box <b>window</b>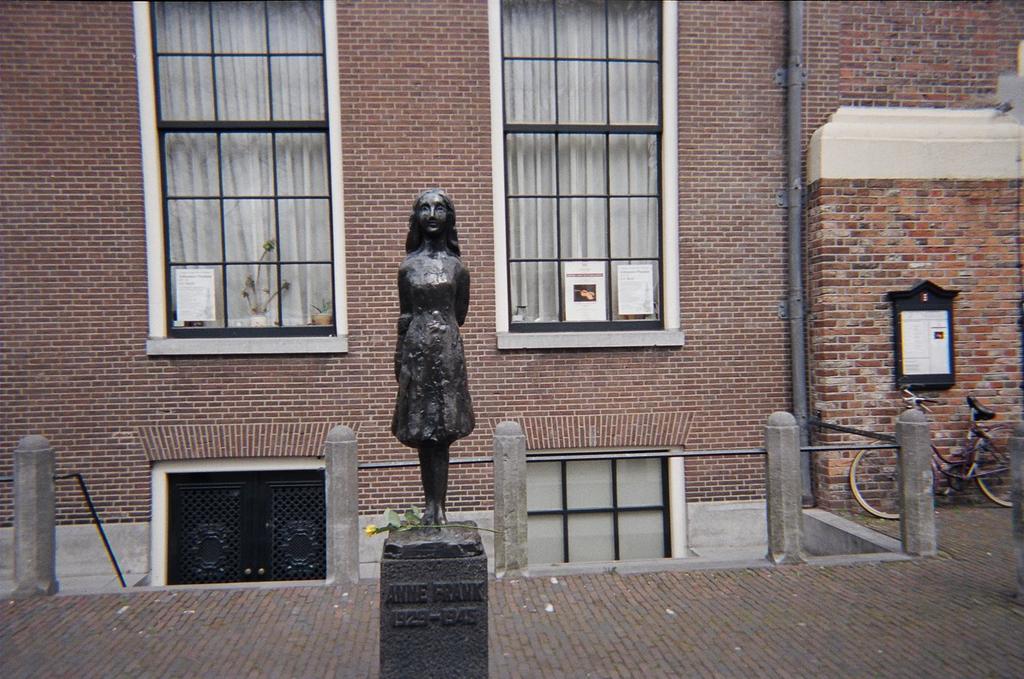
pyautogui.locateOnScreen(487, 1, 686, 346)
